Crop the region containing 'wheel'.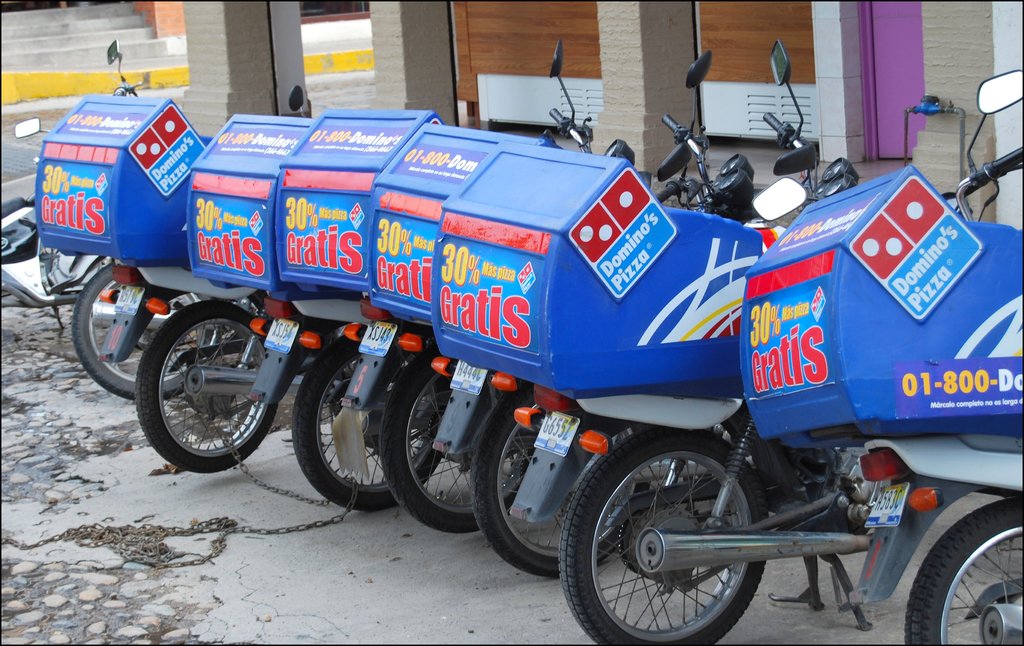
Crop region: {"left": 291, "top": 326, "right": 465, "bottom": 511}.
